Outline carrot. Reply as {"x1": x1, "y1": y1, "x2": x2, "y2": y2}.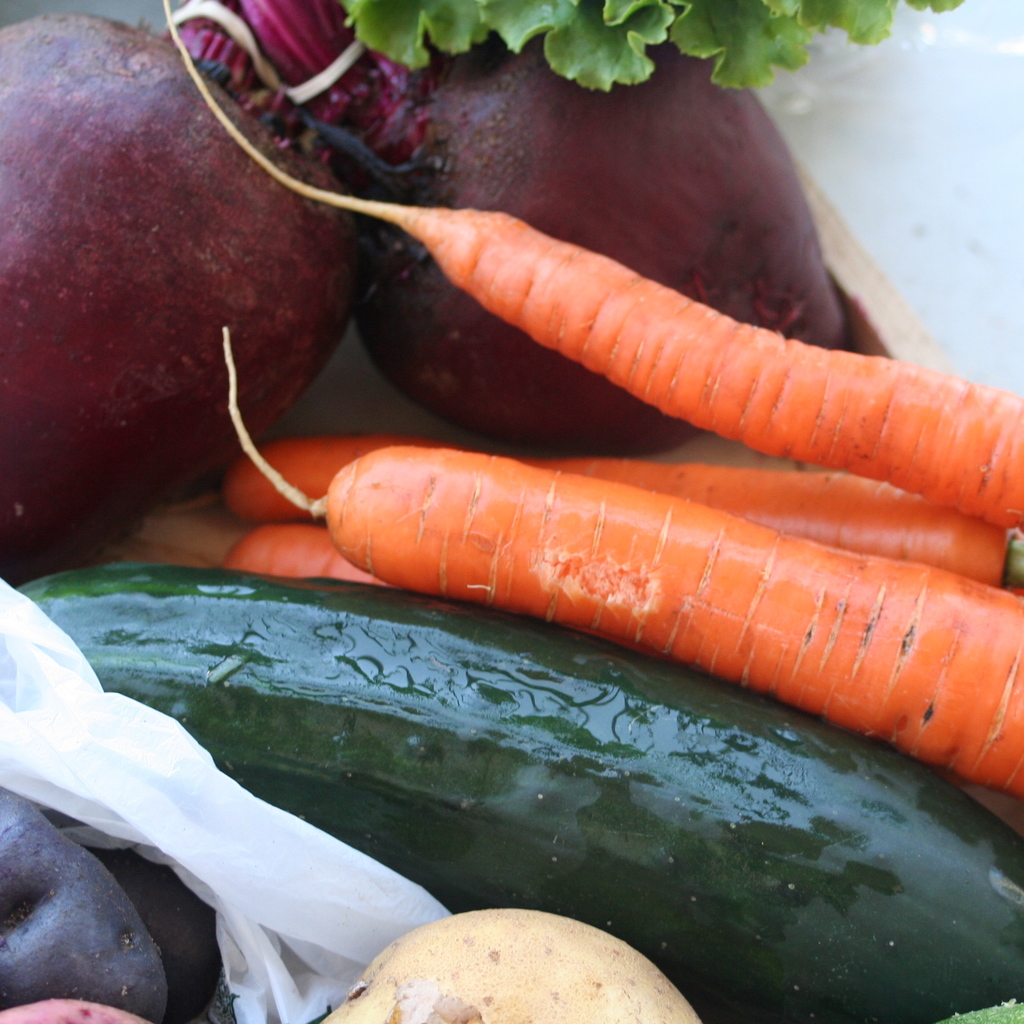
{"x1": 160, "y1": 0, "x2": 1023, "y2": 538}.
